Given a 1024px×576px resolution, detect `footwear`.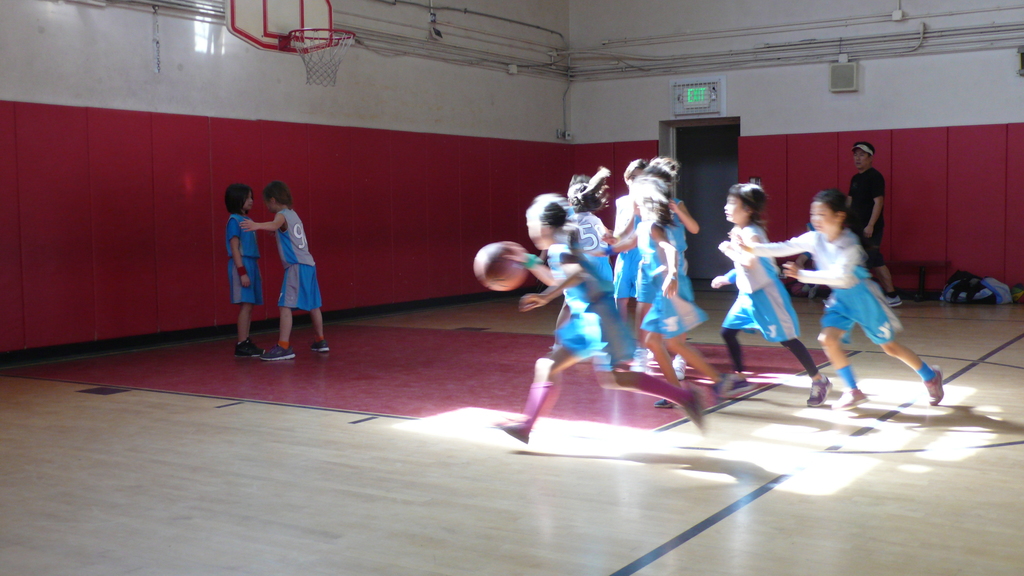
(684, 388, 702, 434).
